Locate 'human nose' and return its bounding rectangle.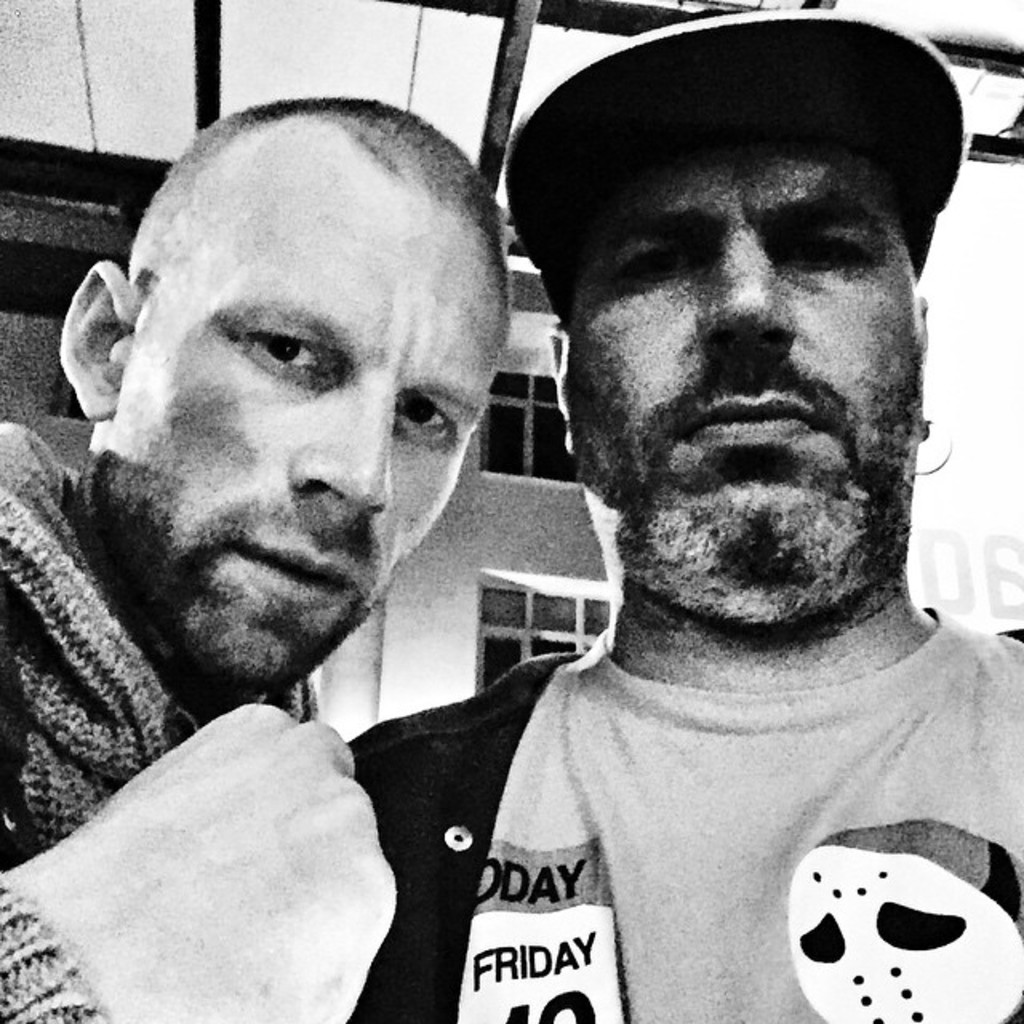
select_region(698, 229, 805, 358).
